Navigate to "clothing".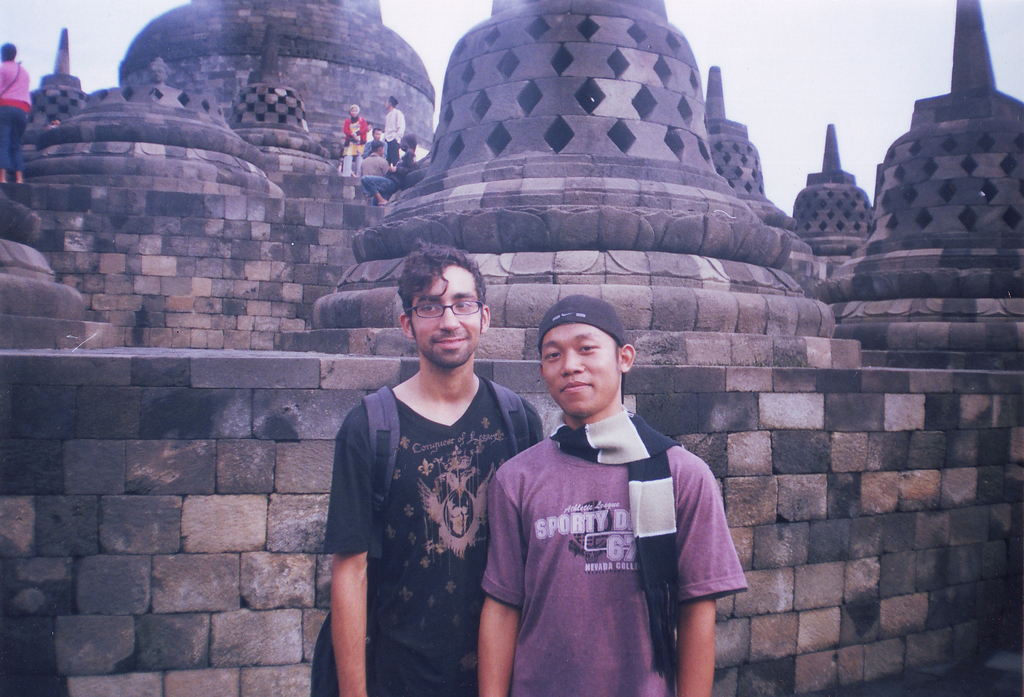
Navigation target: (x1=382, y1=109, x2=407, y2=167).
